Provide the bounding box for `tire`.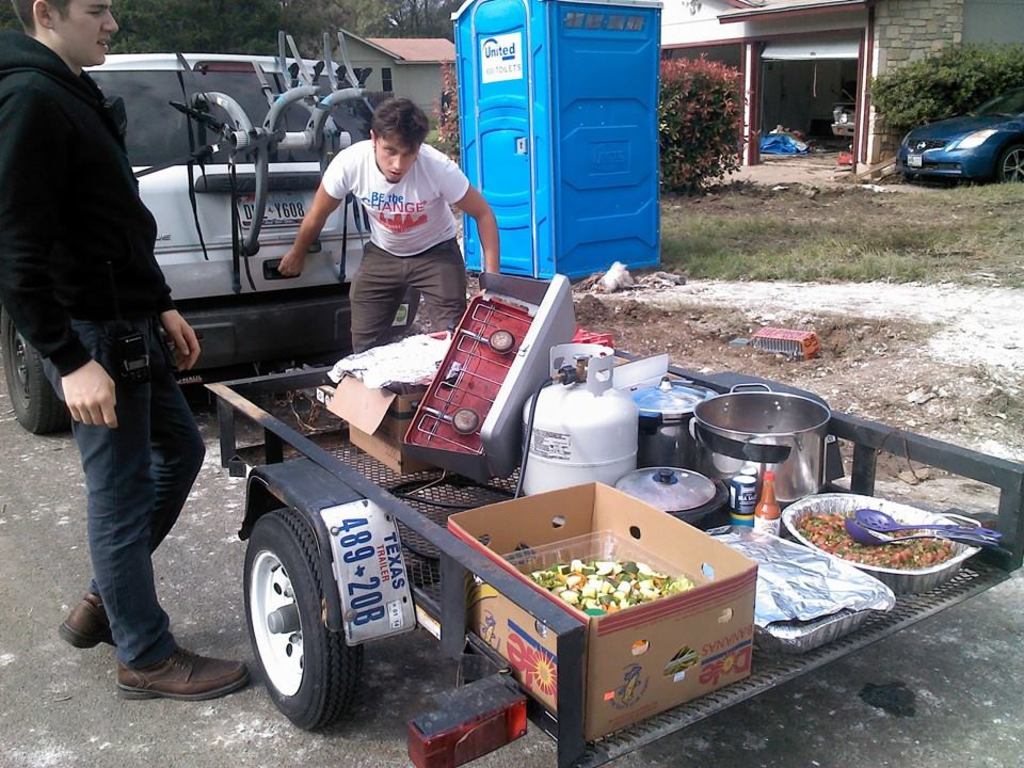
detection(995, 141, 1023, 185).
